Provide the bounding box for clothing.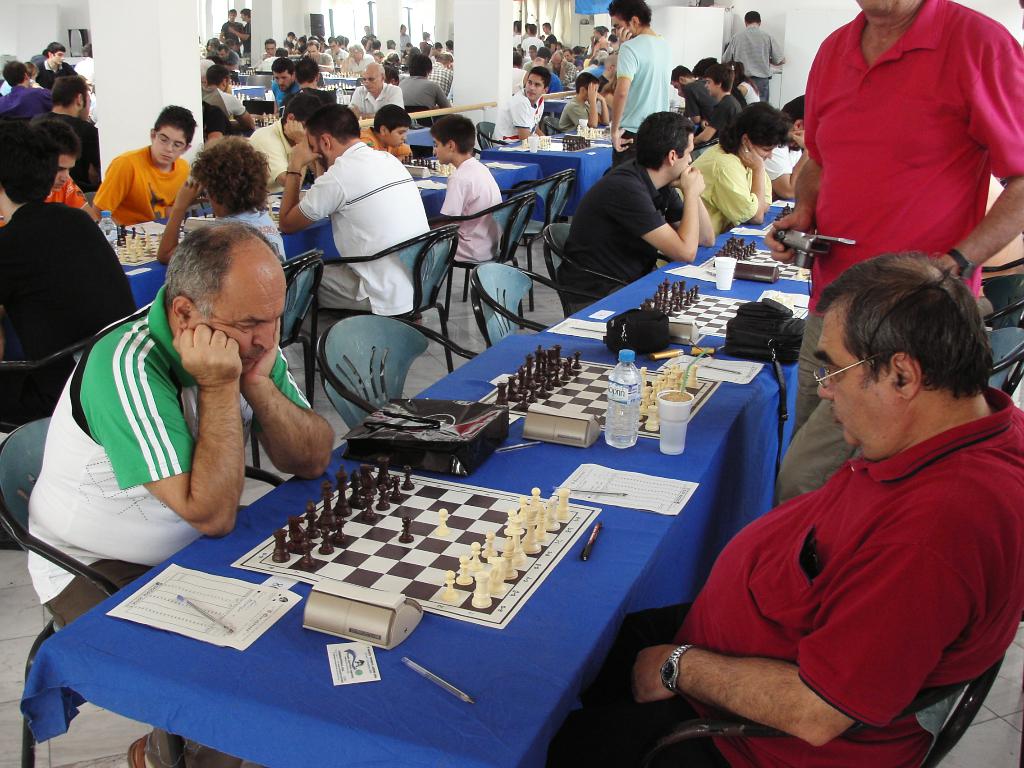
(x1=541, y1=383, x2=1023, y2=767).
